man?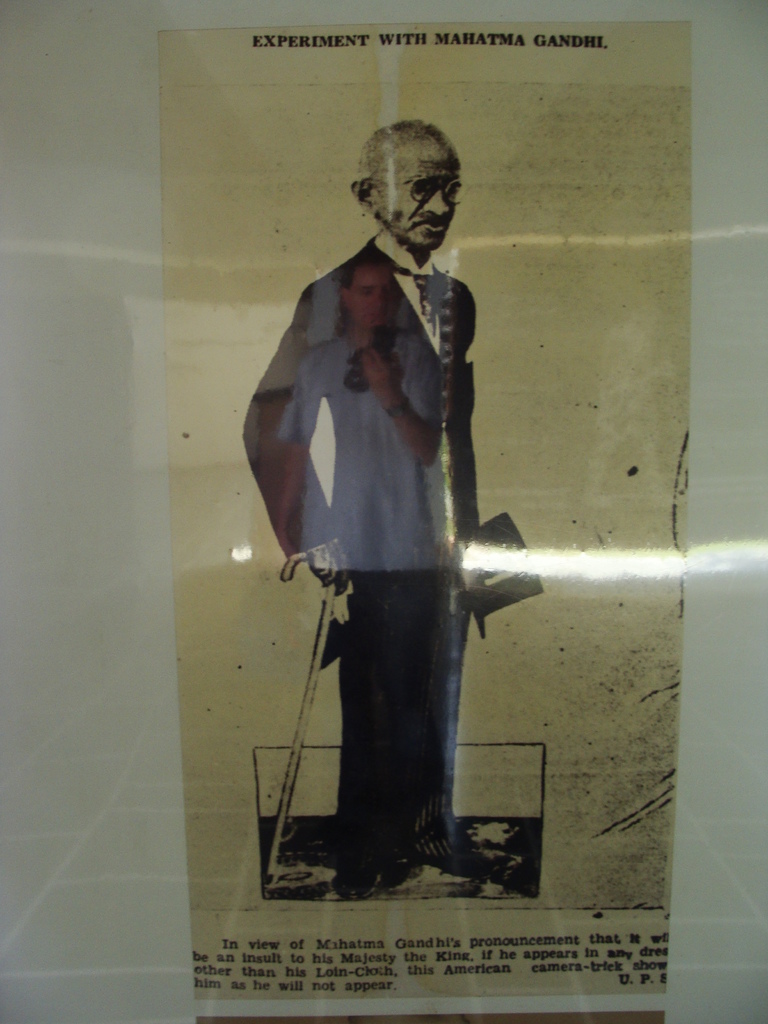
240, 127, 550, 884
